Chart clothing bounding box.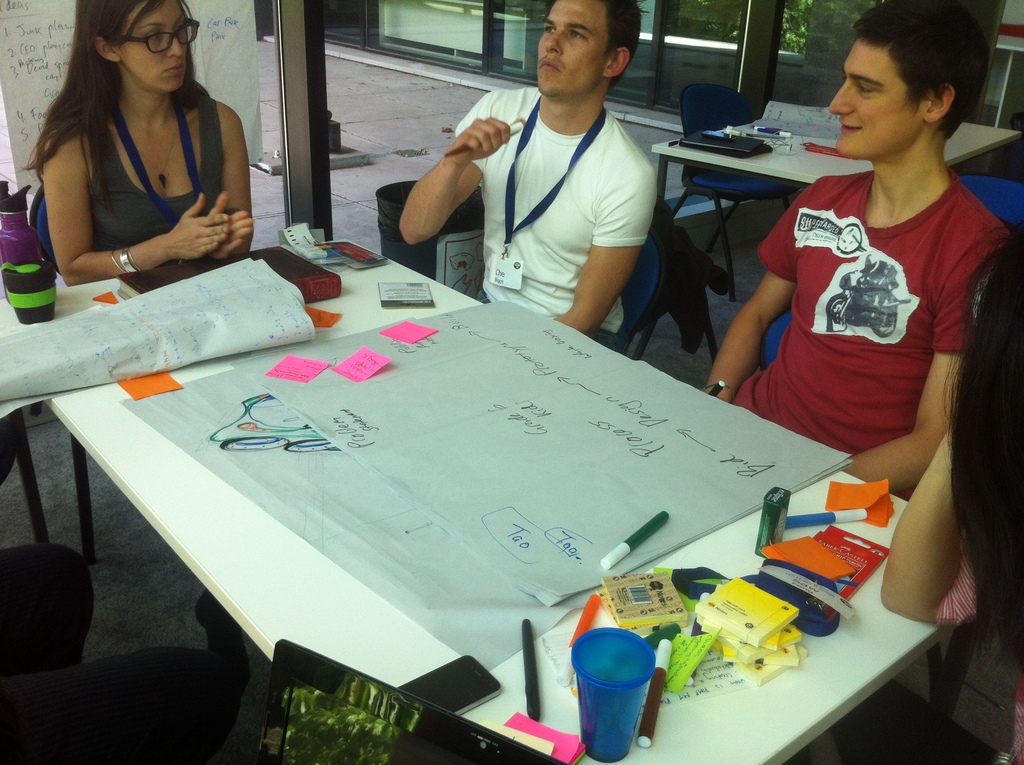
Charted: left=87, top=94, right=232, bottom=240.
